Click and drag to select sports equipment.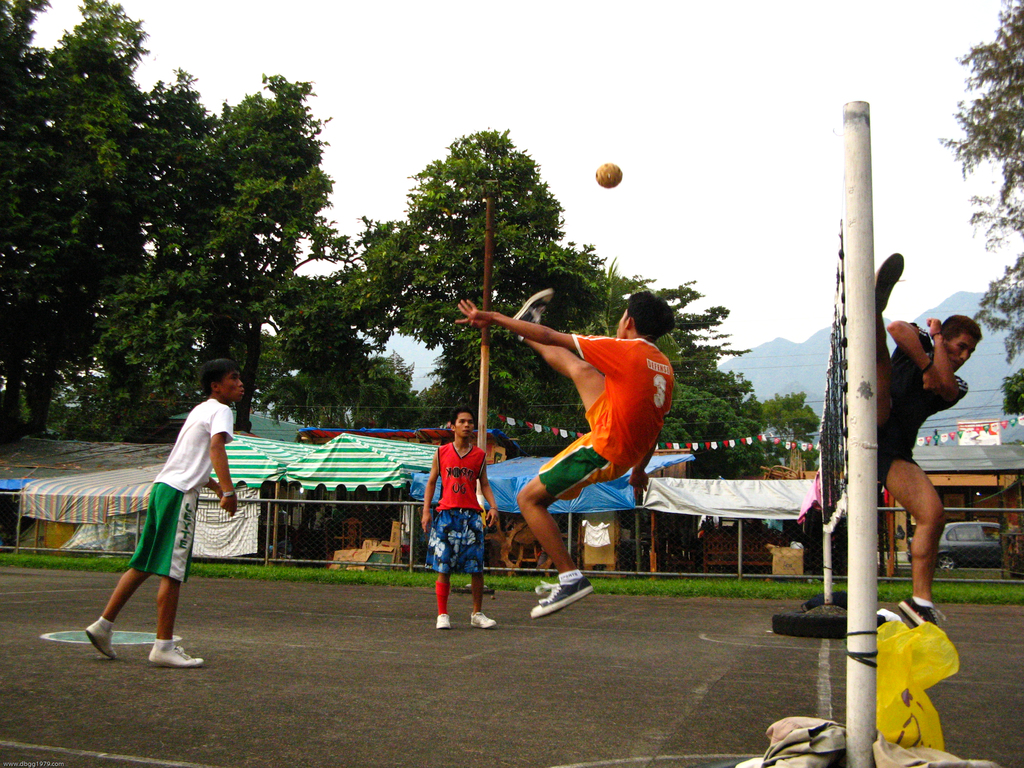
Selection: (900, 599, 943, 632).
